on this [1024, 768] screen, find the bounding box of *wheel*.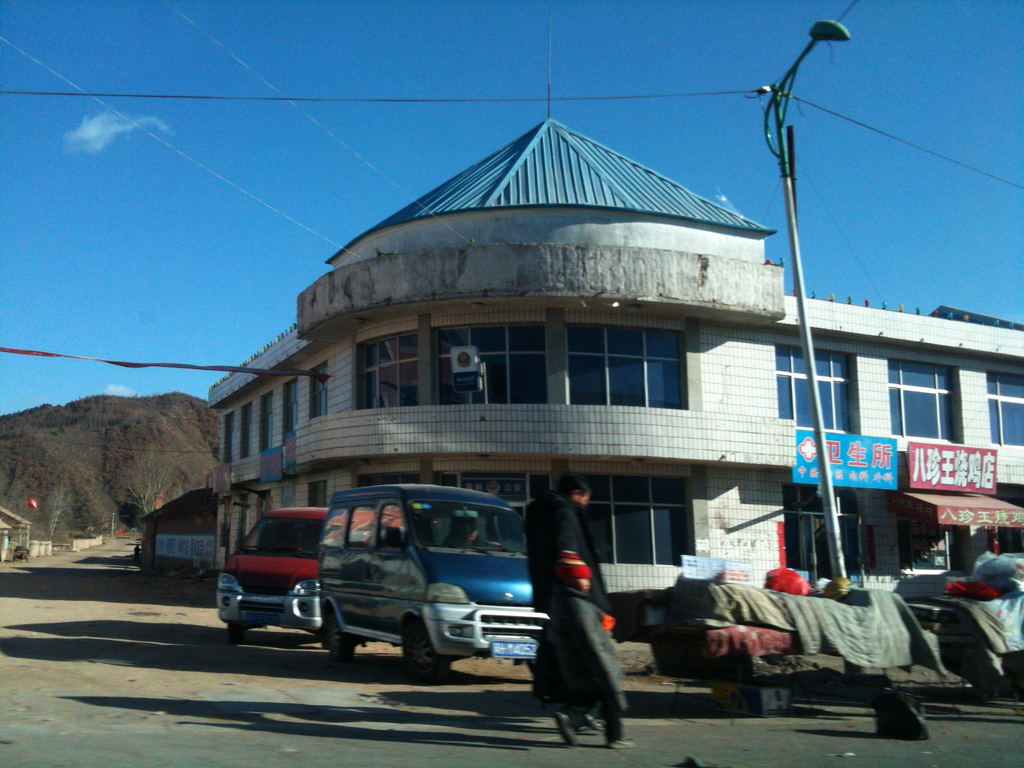
Bounding box: bbox(329, 612, 355, 664).
